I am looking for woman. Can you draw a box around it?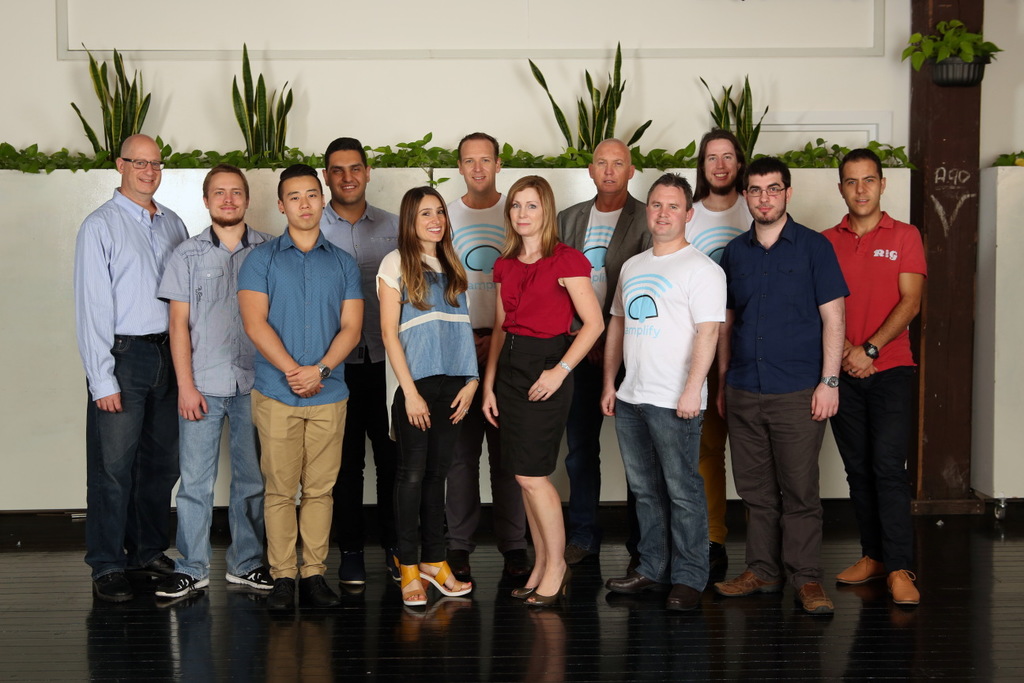
Sure, the bounding box is (left=477, top=176, right=605, bottom=610).
